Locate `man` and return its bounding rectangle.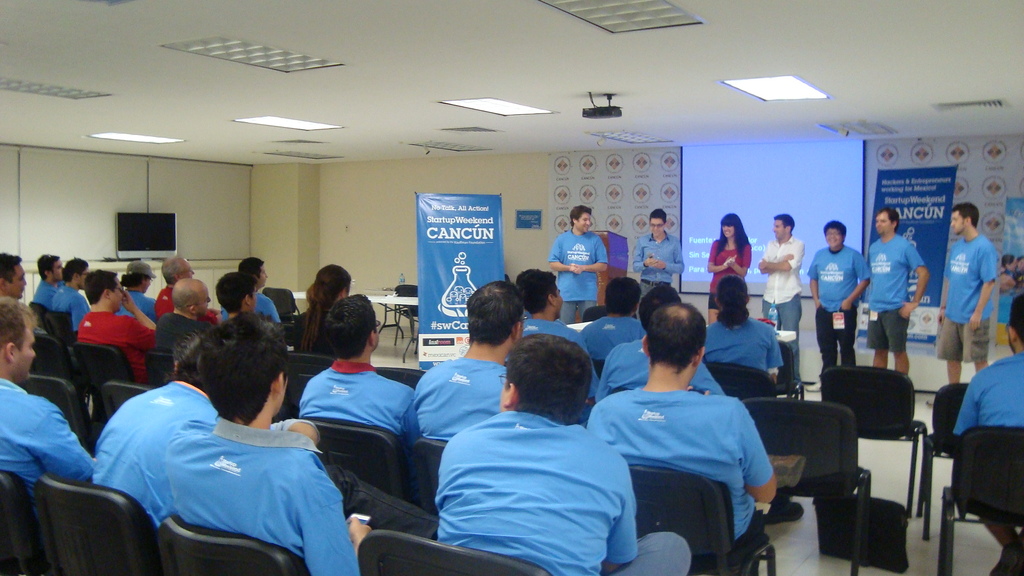
detection(862, 209, 928, 376).
